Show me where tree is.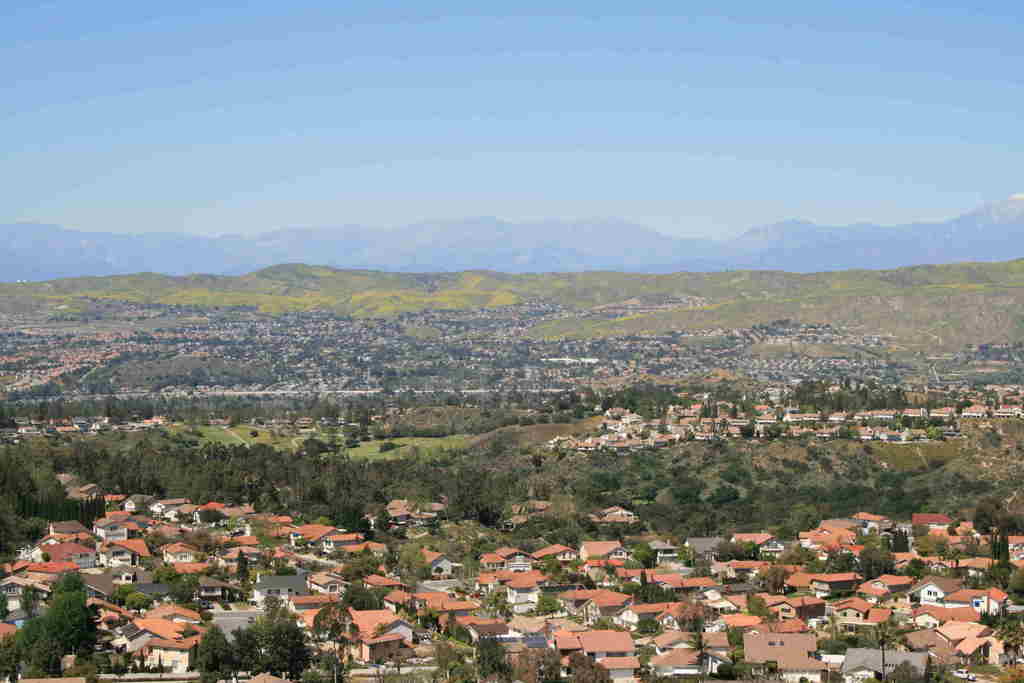
tree is at rect(913, 555, 927, 574).
